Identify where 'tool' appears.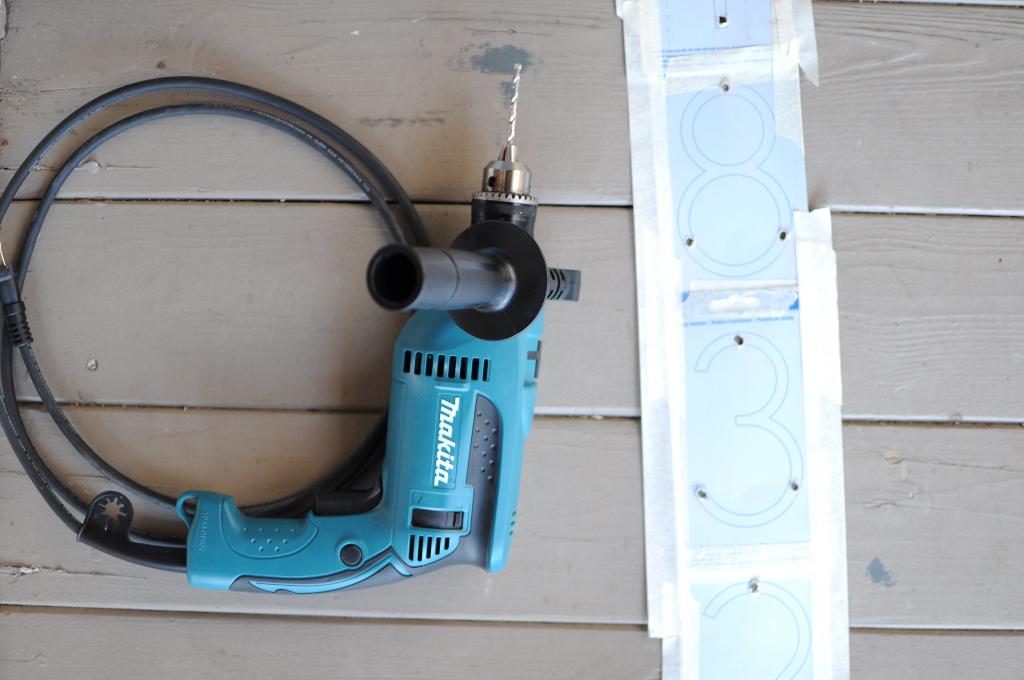
Appears at <box>12,93,594,594</box>.
